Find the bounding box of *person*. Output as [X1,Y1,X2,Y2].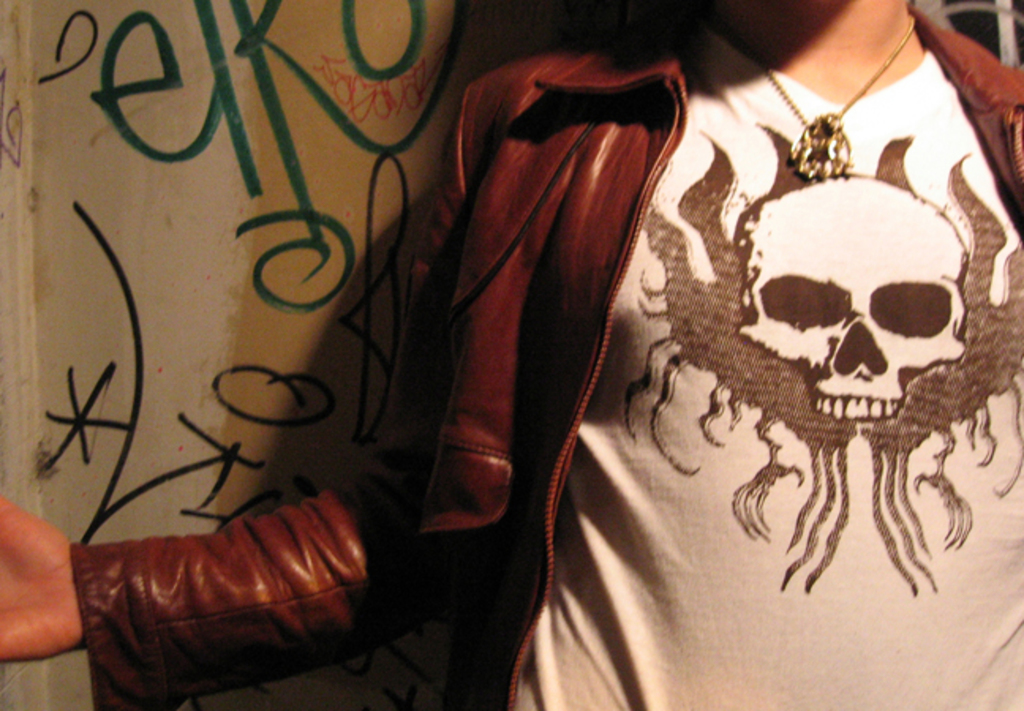
[0,0,1022,709].
